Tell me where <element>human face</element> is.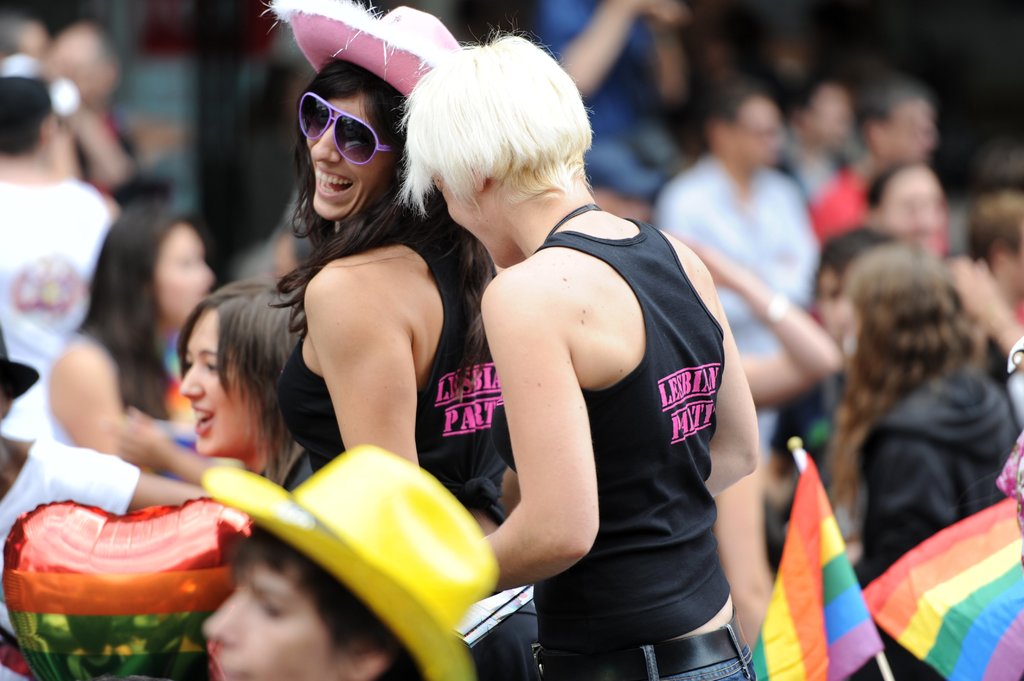
<element>human face</element> is at 205,561,346,680.
